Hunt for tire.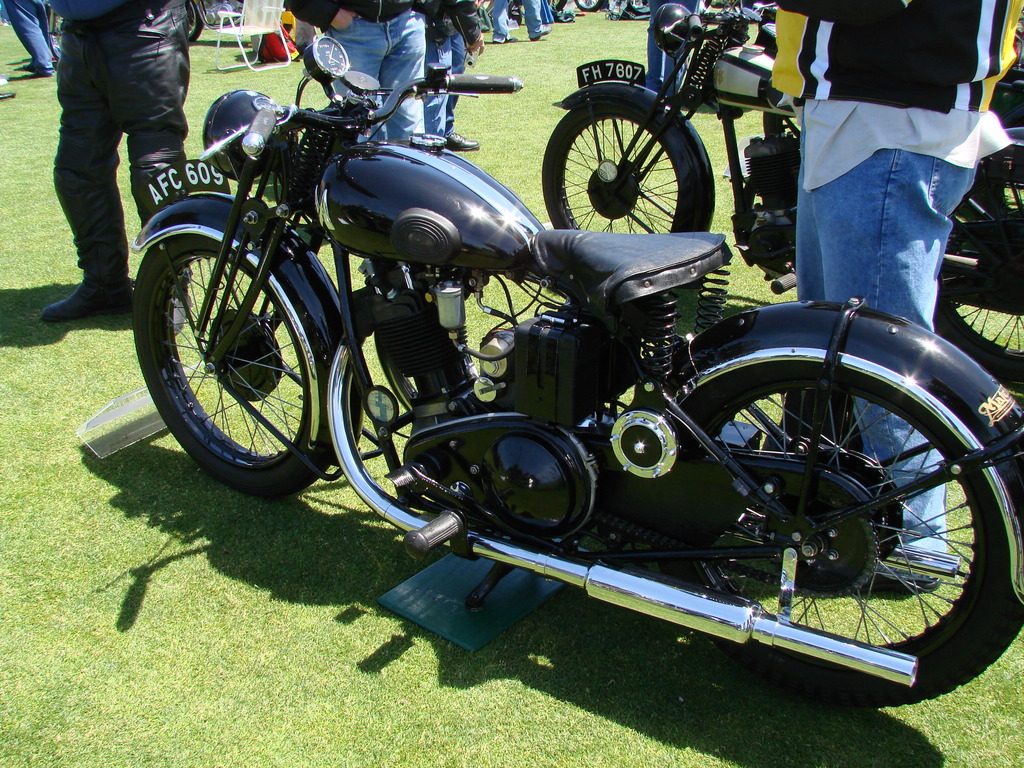
Hunted down at region(628, 0, 652, 15).
